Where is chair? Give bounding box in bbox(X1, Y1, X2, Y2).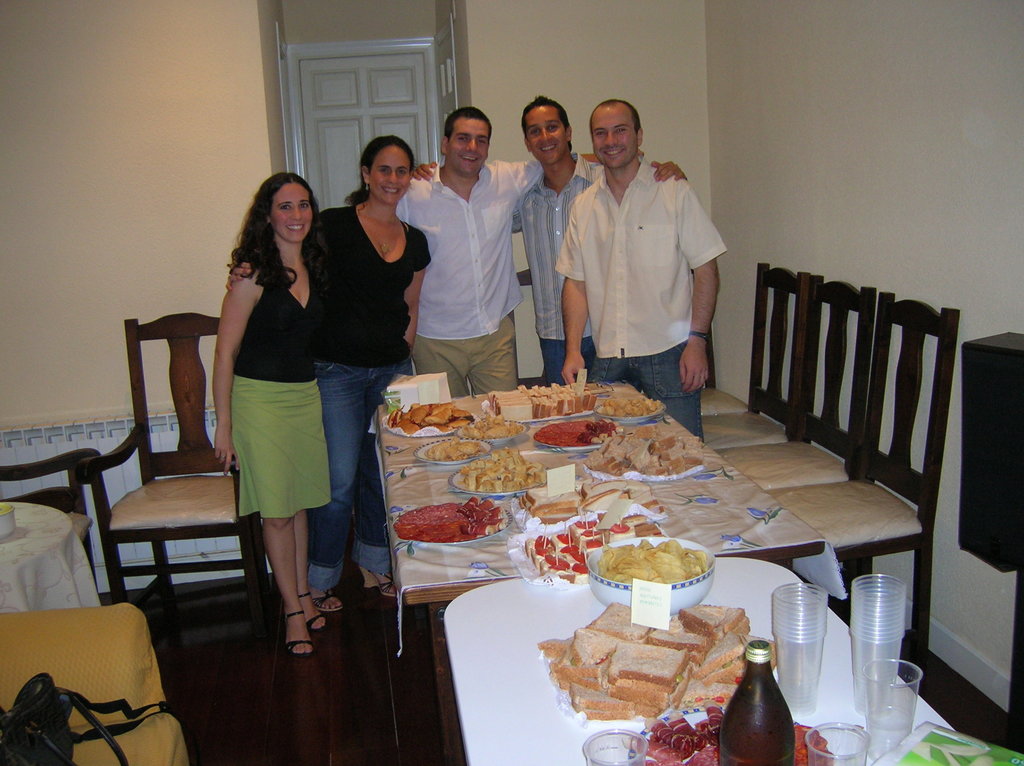
bbox(702, 324, 747, 415).
